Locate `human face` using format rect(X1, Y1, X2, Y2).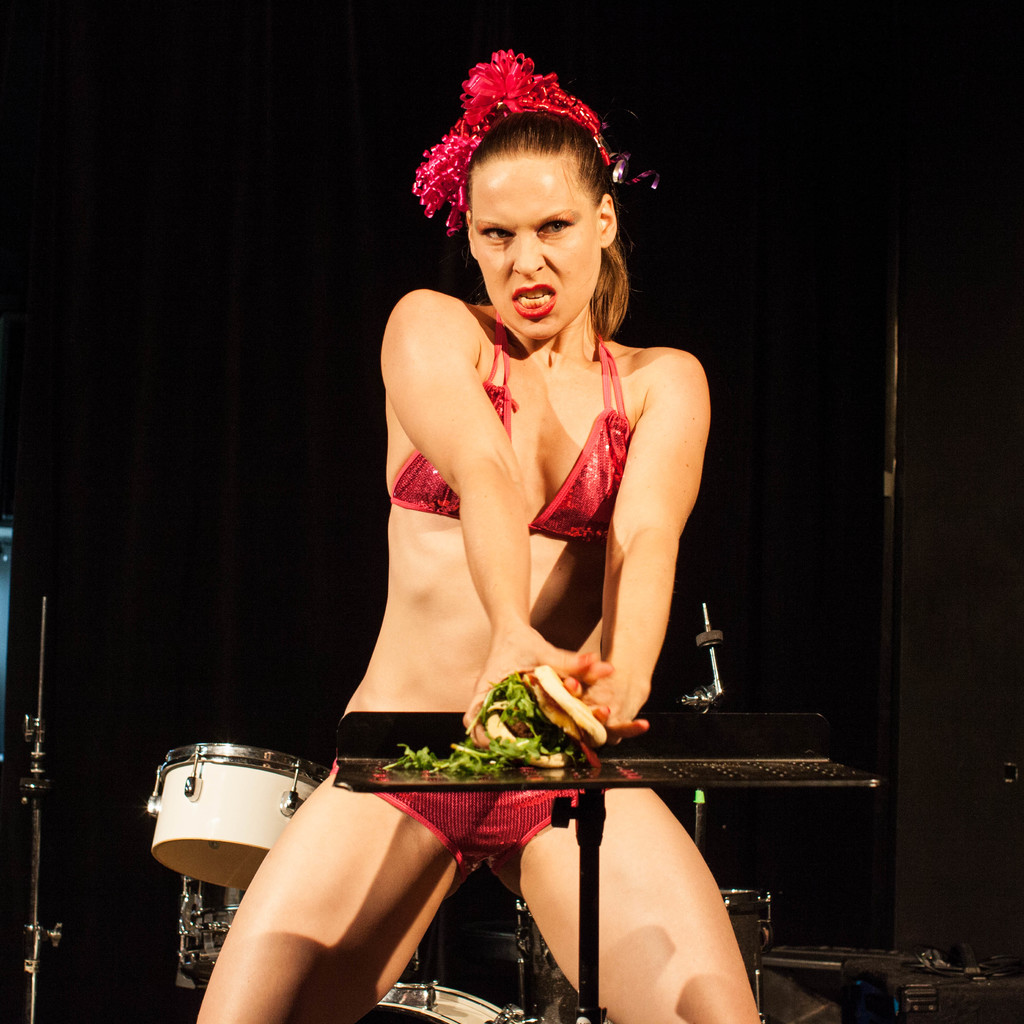
rect(467, 155, 600, 344).
